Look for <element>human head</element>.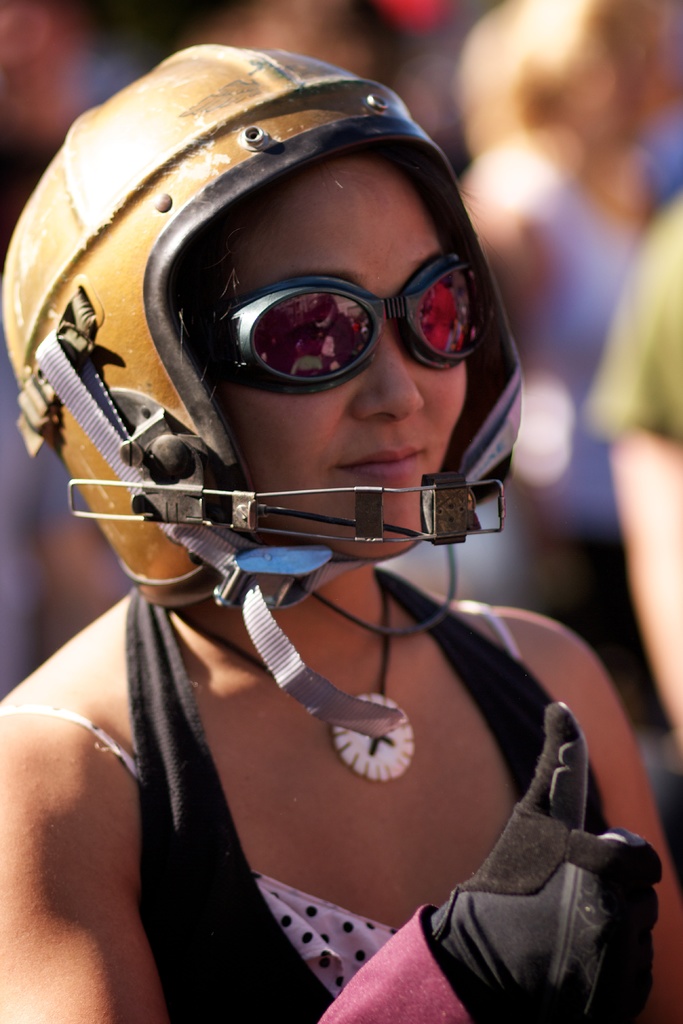
Found: bbox=(158, 145, 485, 570).
